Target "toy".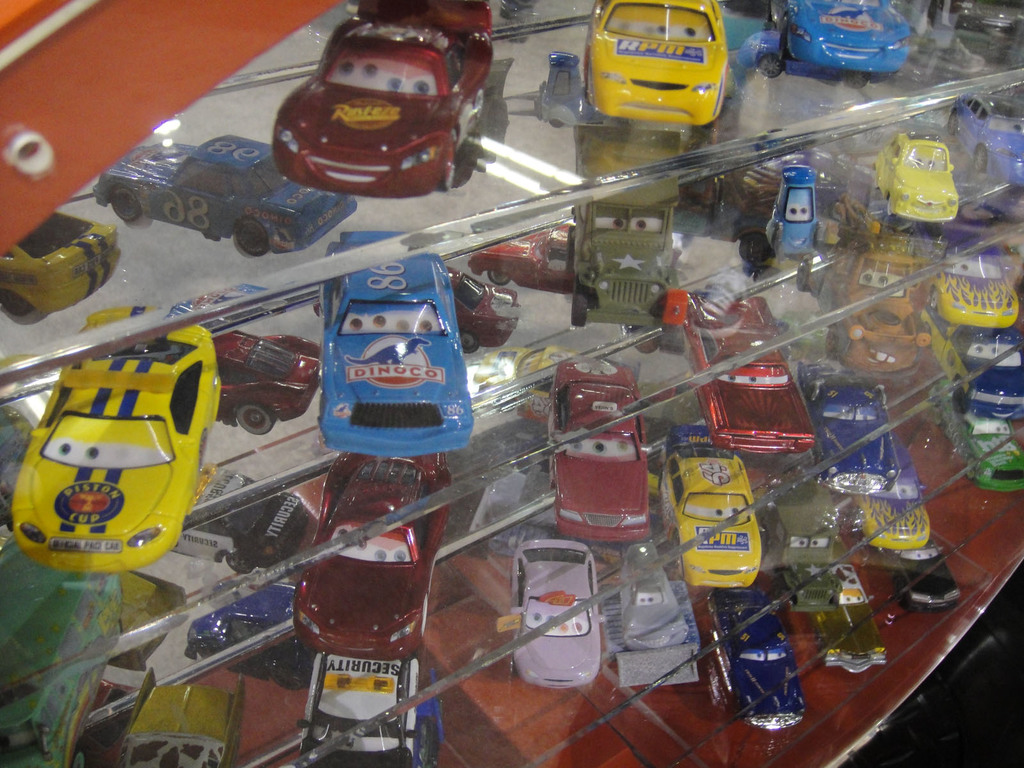
Target region: {"x1": 756, "y1": 161, "x2": 840, "y2": 278}.
